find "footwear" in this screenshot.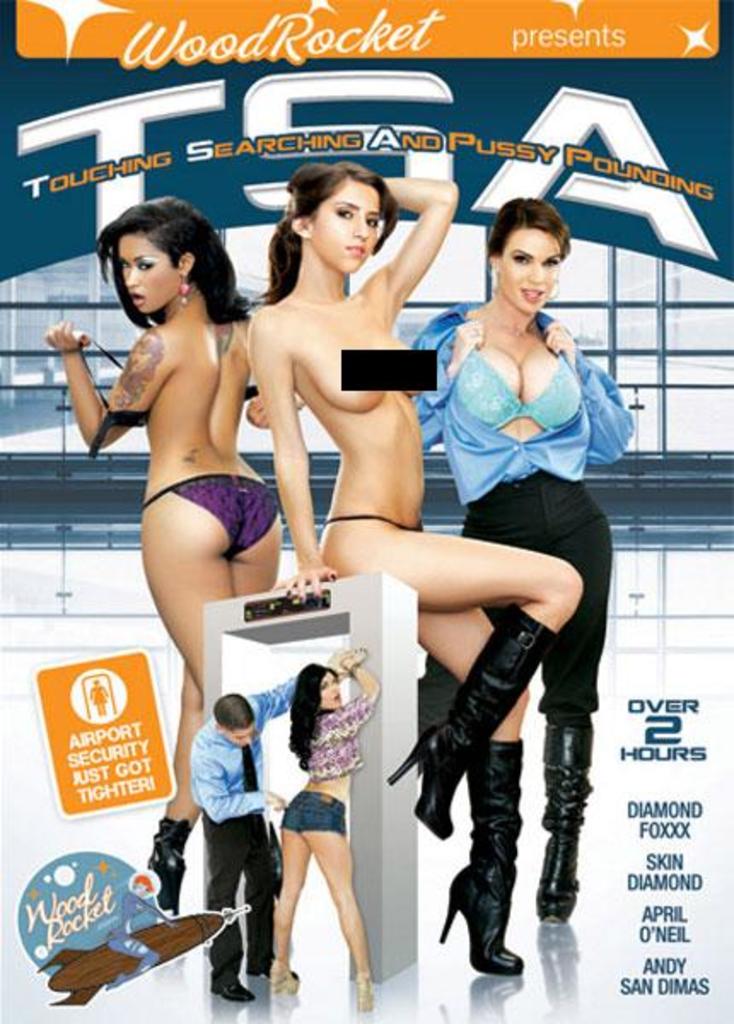
The bounding box for "footwear" is BBox(384, 601, 550, 843).
